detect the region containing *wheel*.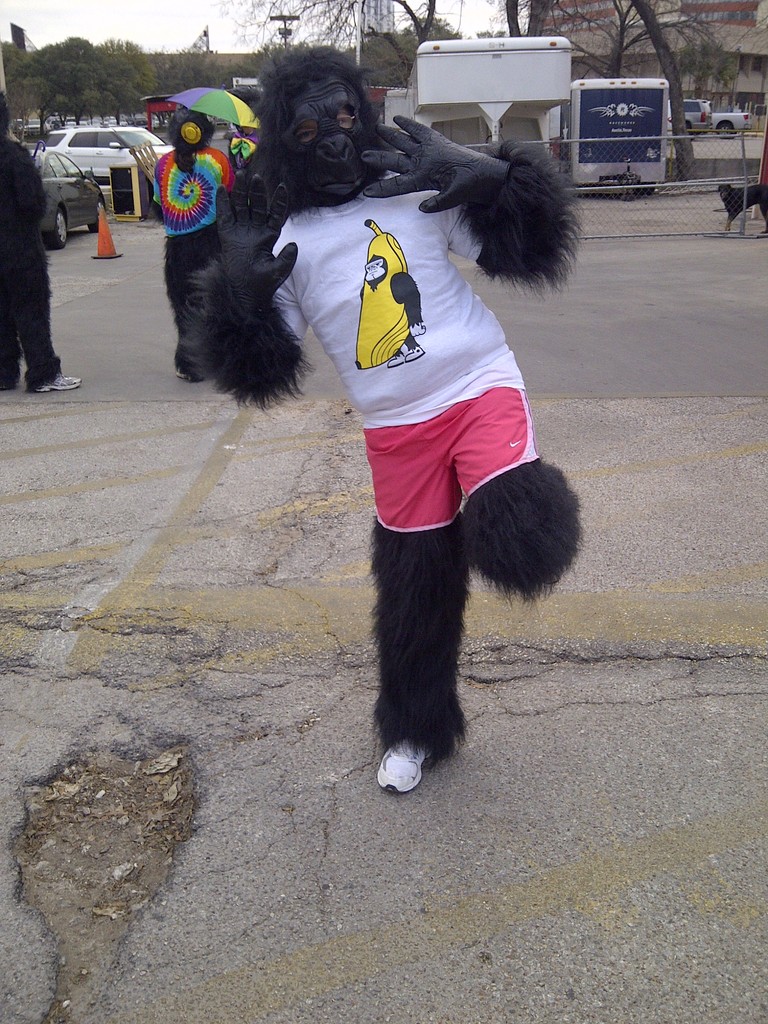
l=43, t=210, r=70, b=250.
